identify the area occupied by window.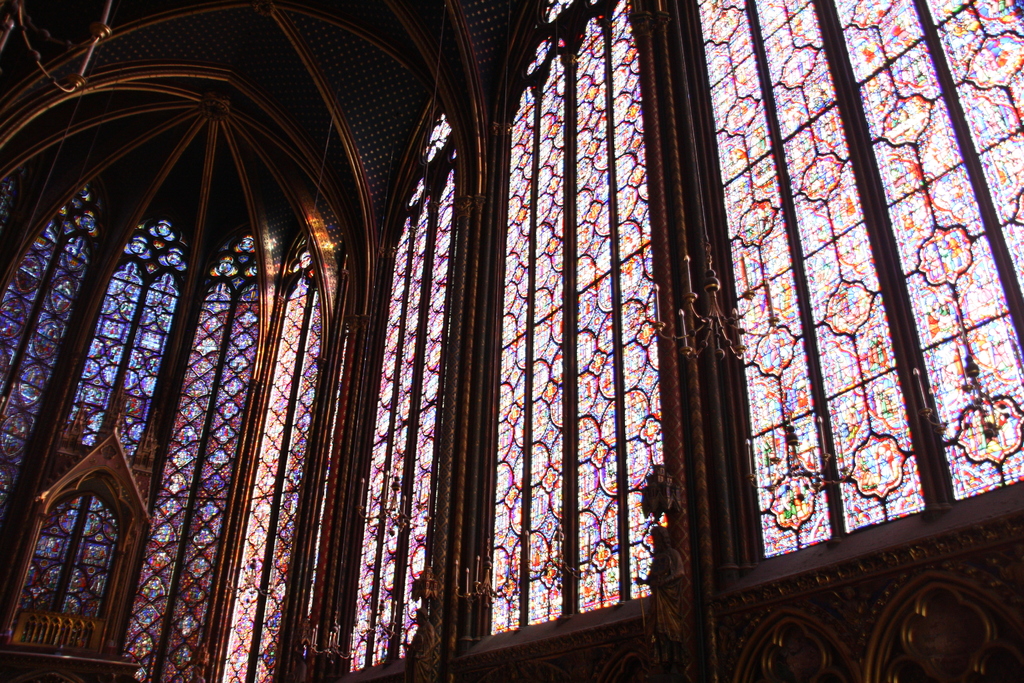
Area: {"x1": 710, "y1": 3, "x2": 995, "y2": 587}.
